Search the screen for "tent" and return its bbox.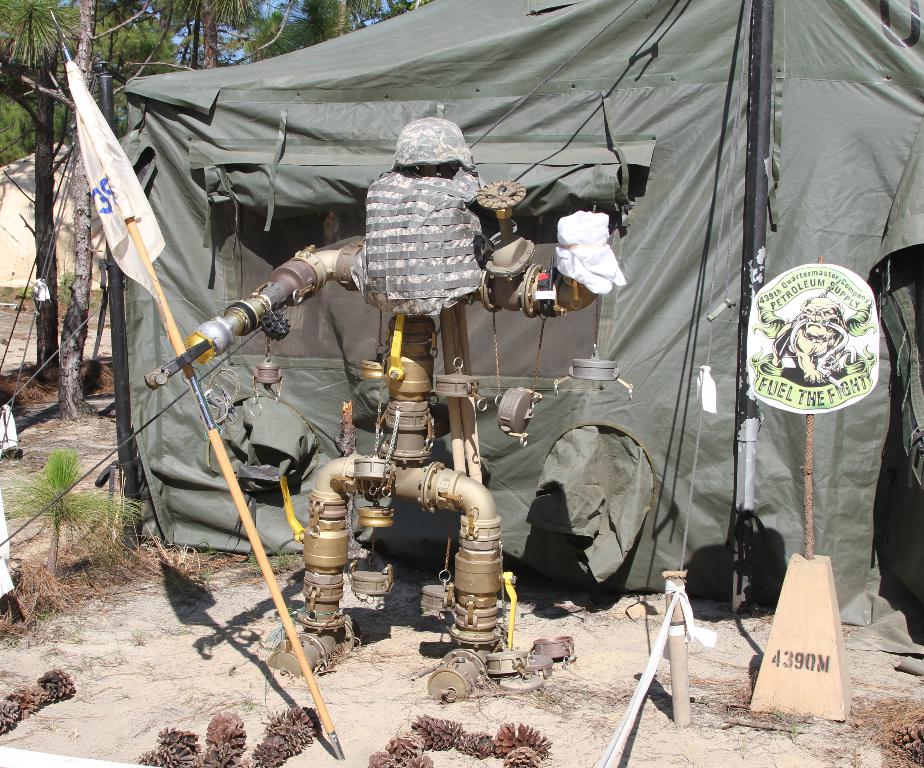
Found: [121, 18, 897, 692].
